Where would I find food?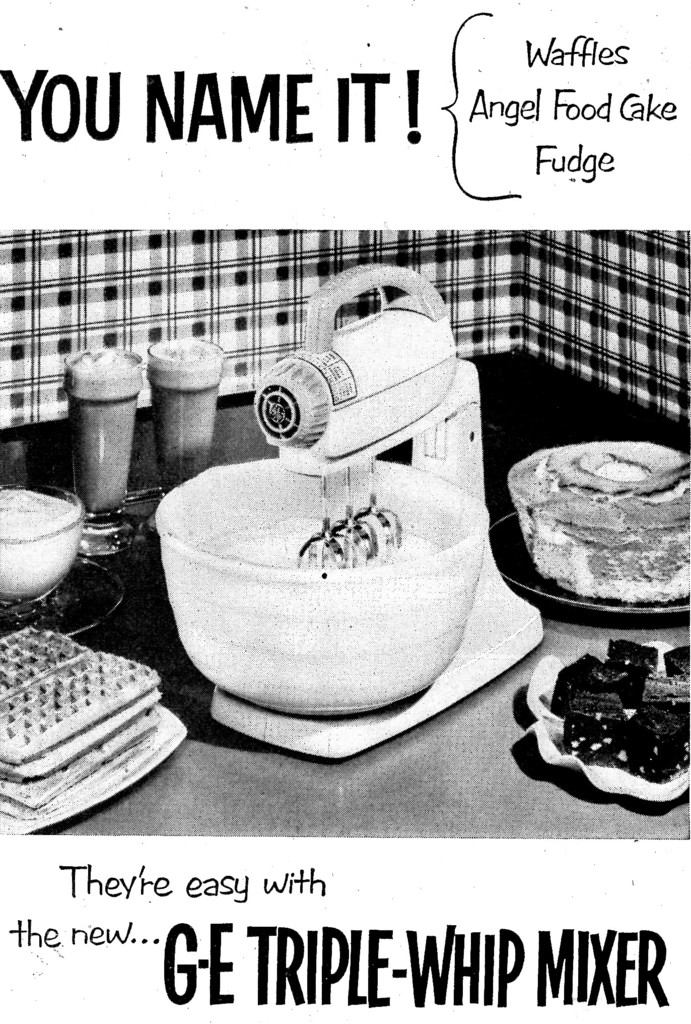
At crop(549, 633, 690, 781).
